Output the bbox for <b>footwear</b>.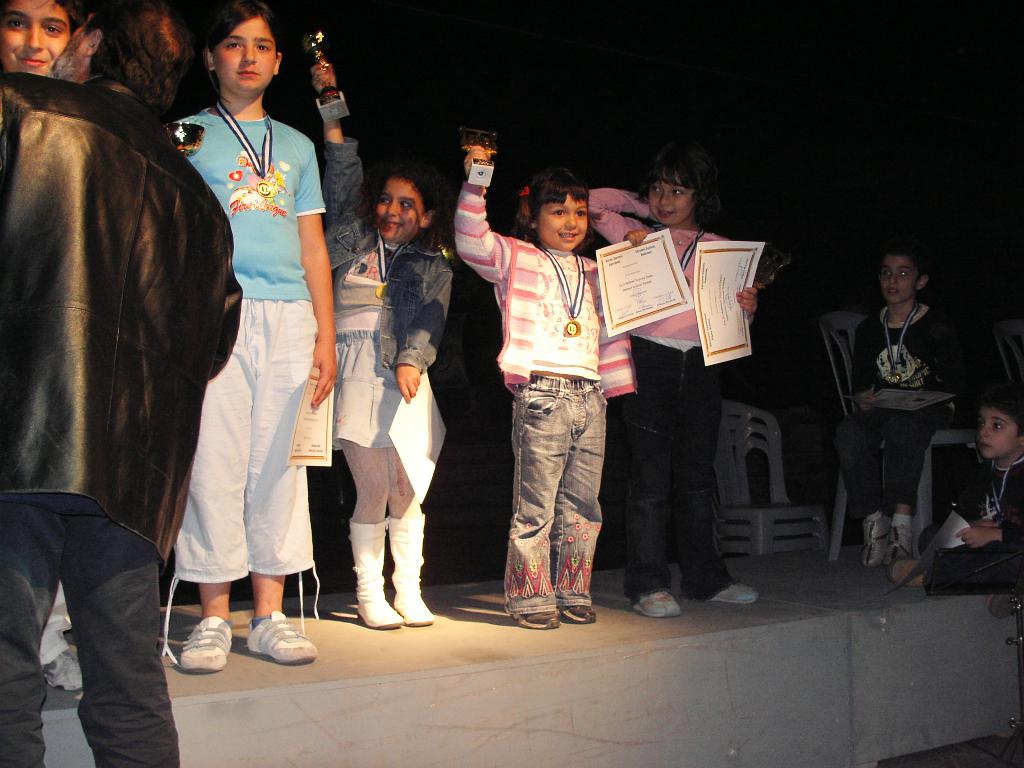
<box>637,593,676,625</box>.
